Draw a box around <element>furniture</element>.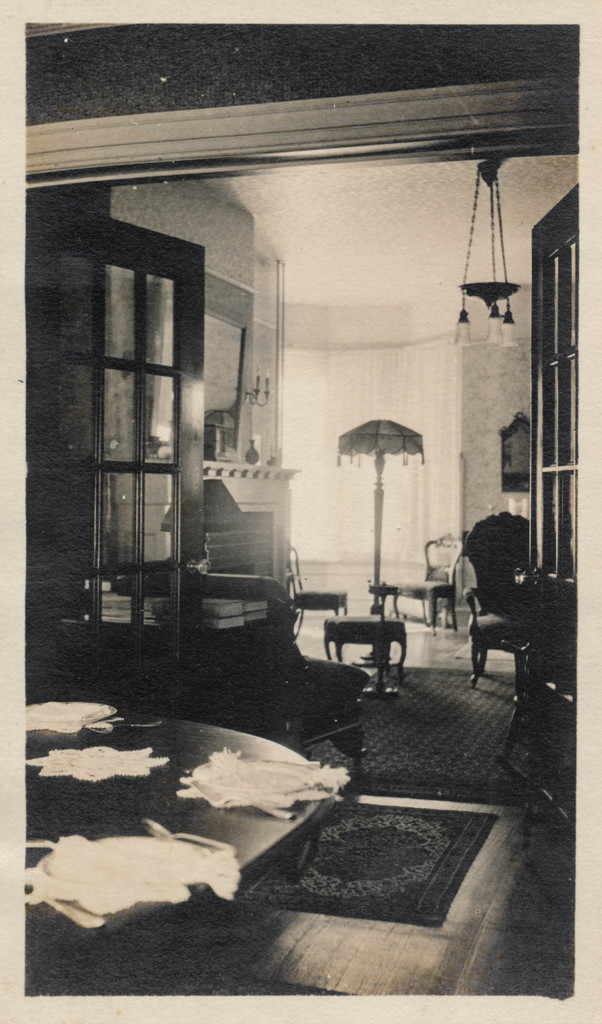
bbox=[323, 614, 407, 687].
